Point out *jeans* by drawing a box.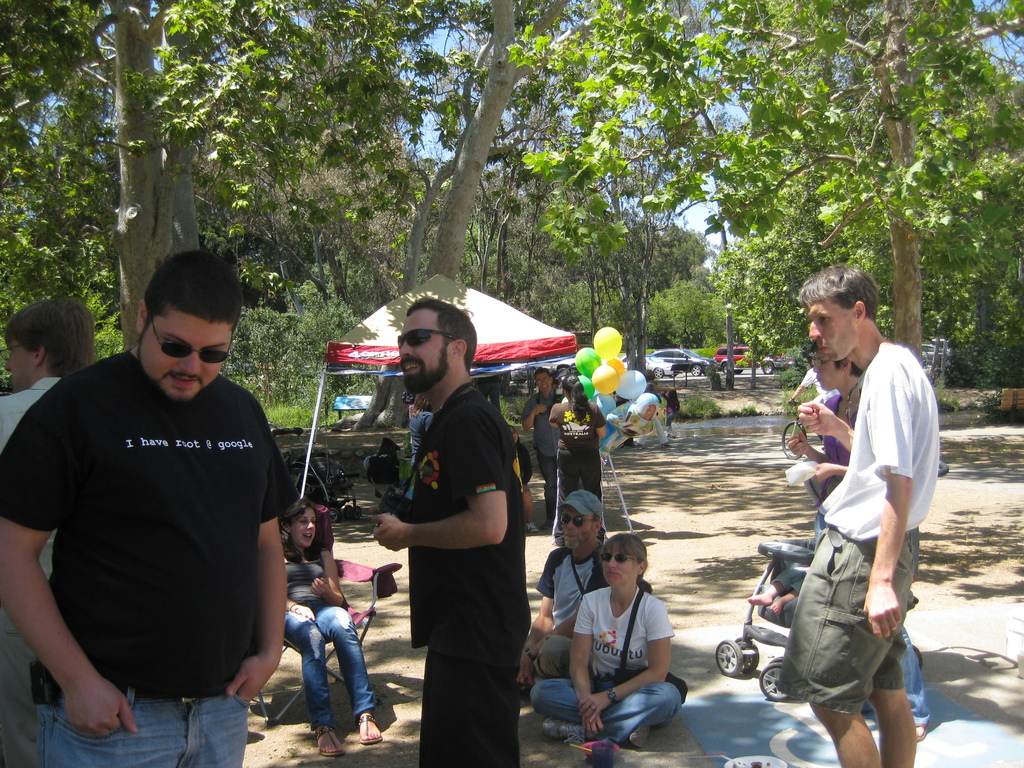
region(40, 684, 250, 767).
